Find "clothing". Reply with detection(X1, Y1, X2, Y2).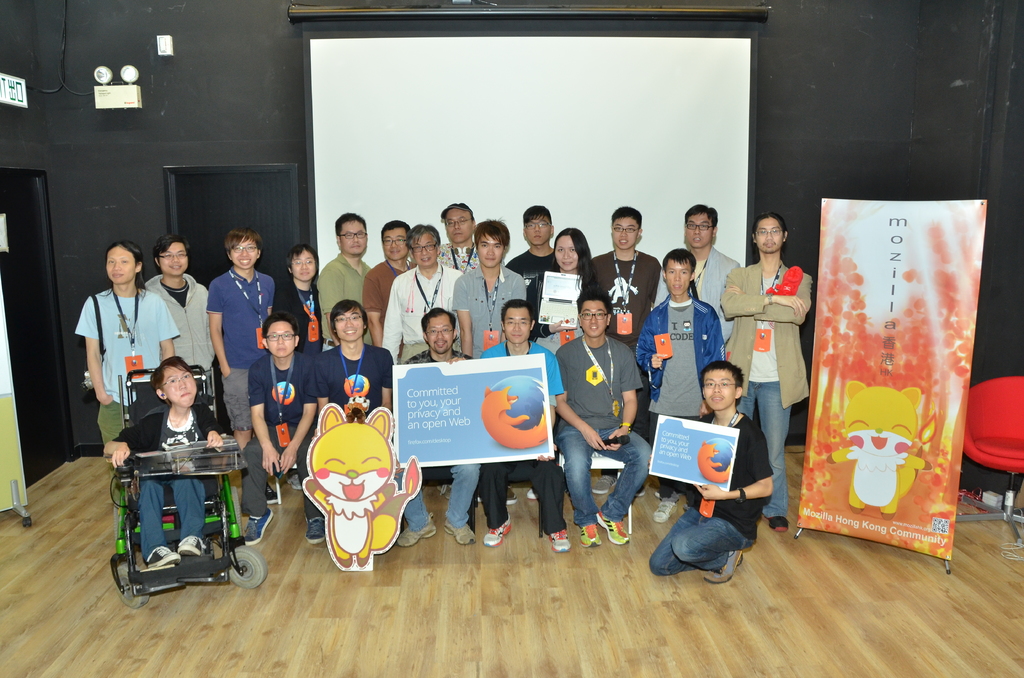
detection(736, 232, 812, 465).
